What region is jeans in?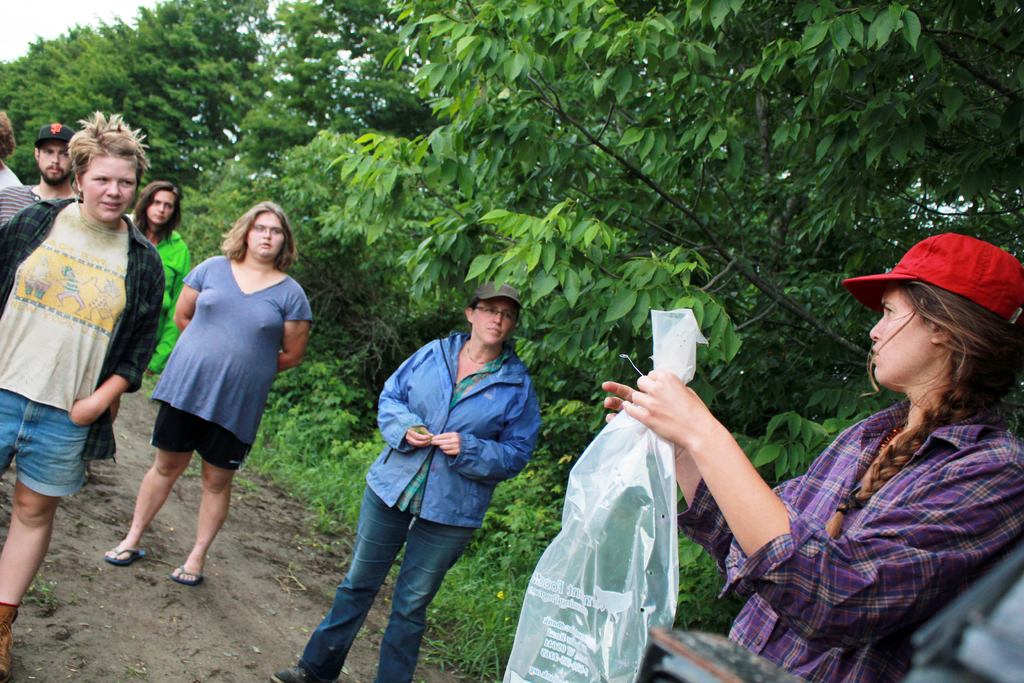
<bbox>303, 490, 480, 662</bbox>.
